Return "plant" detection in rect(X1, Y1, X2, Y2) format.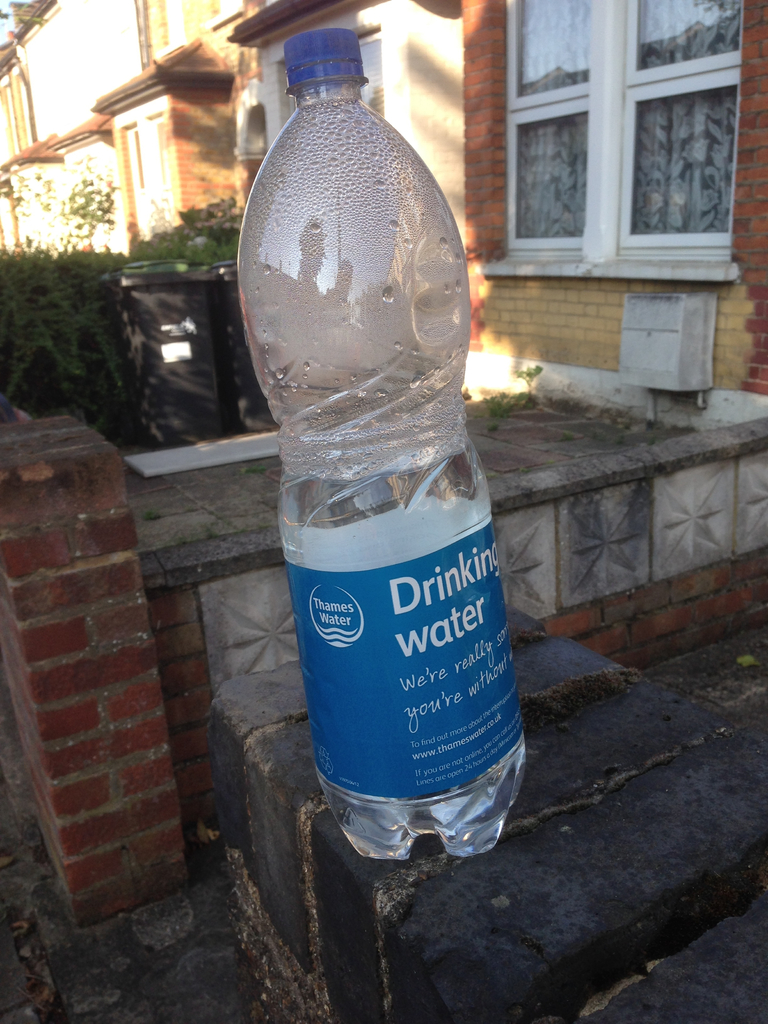
rect(134, 195, 244, 267).
